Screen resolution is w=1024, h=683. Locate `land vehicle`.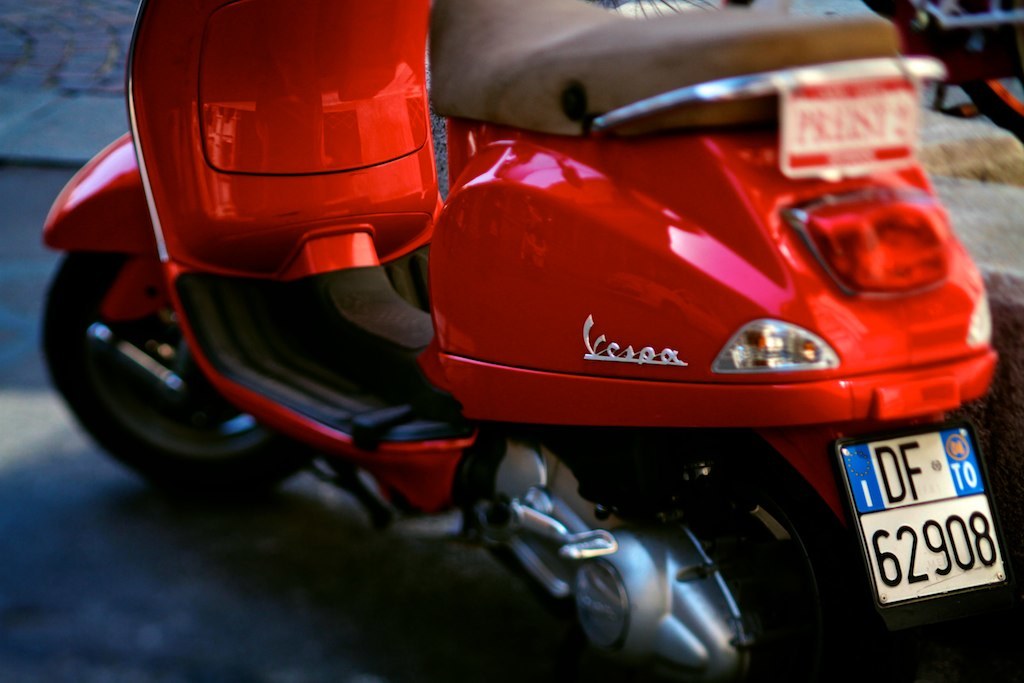
locate(65, 0, 1014, 632).
